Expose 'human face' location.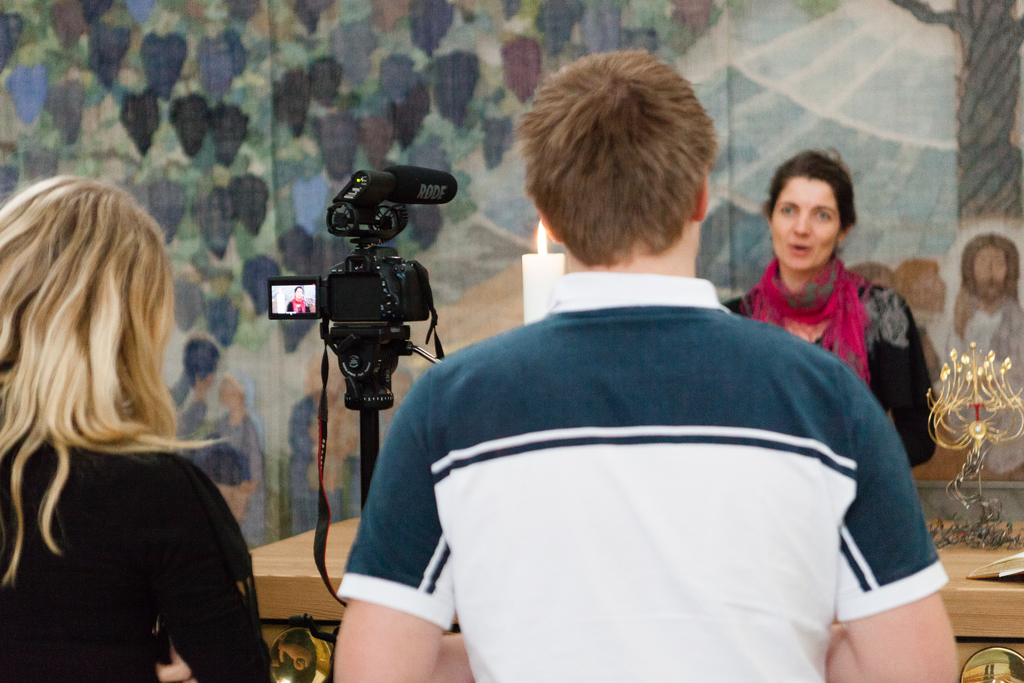
Exposed at (909,270,944,313).
